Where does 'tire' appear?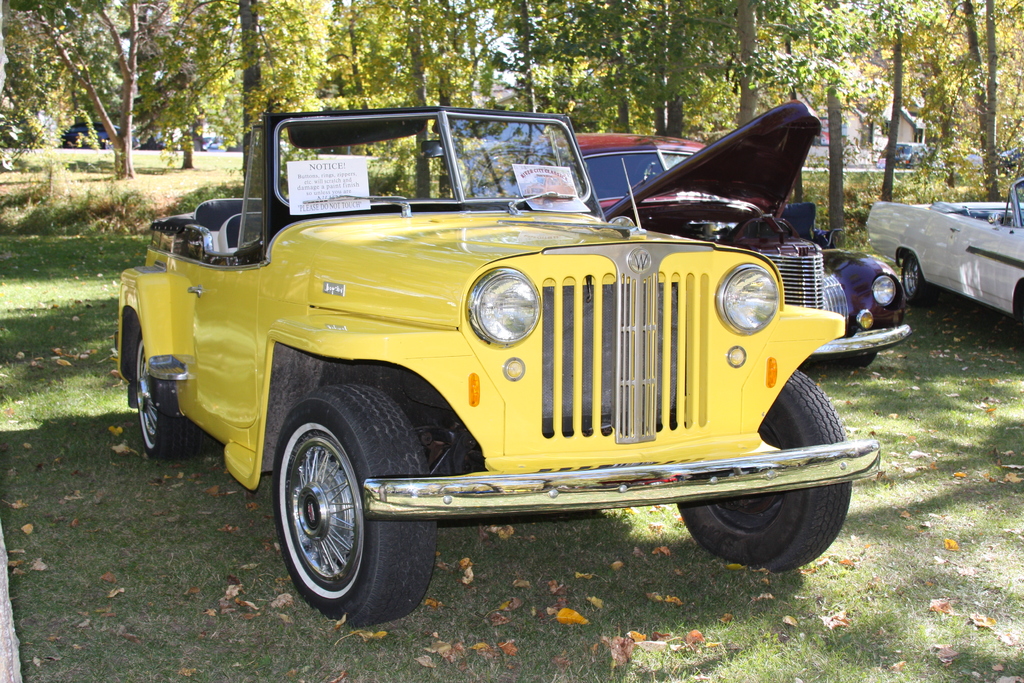
Appears at box(845, 353, 874, 367).
